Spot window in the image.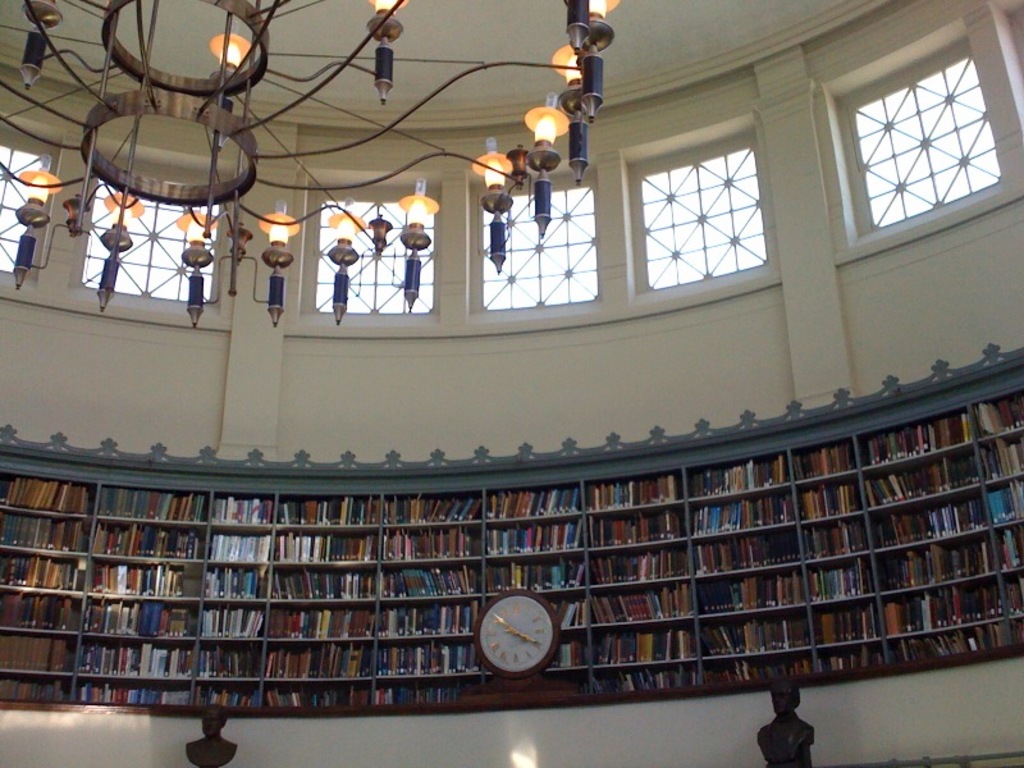
window found at 604 123 772 302.
